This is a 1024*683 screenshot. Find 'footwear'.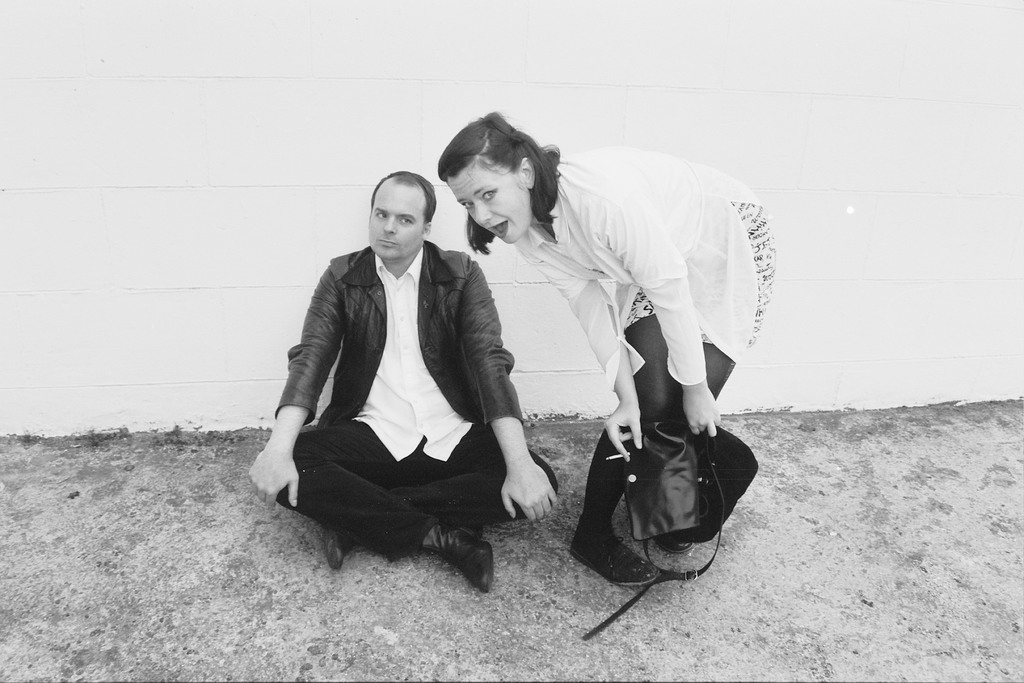
Bounding box: bbox=(429, 525, 492, 590).
